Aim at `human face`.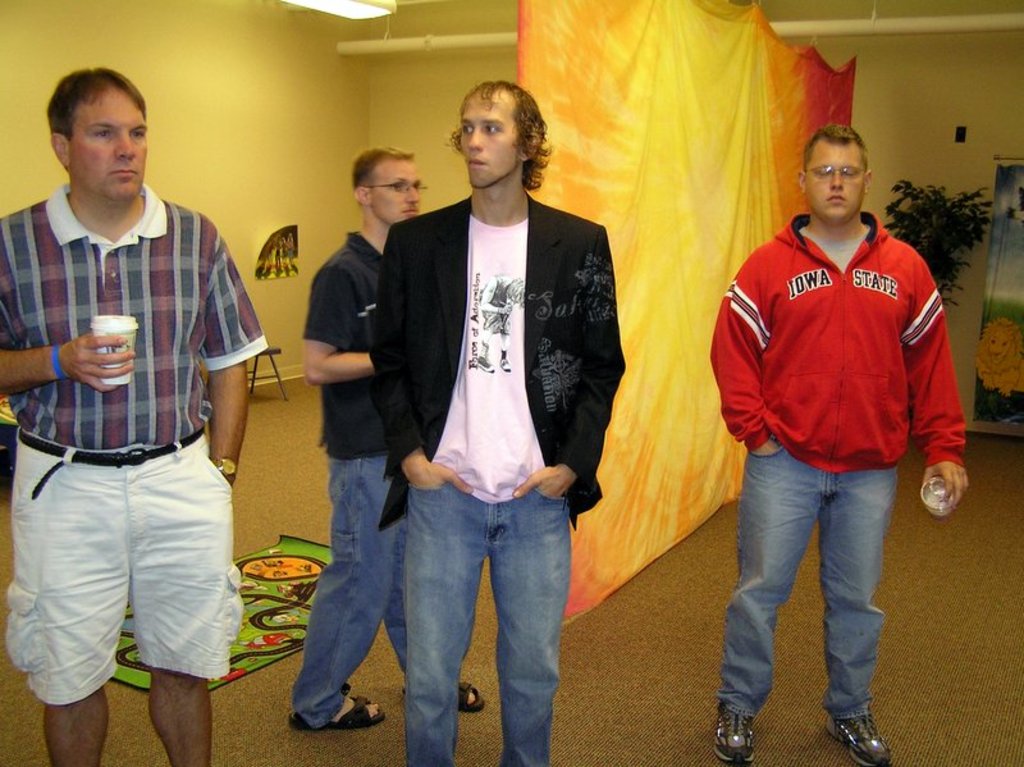
Aimed at [left=805, top=147, right=863, bottom=219].
